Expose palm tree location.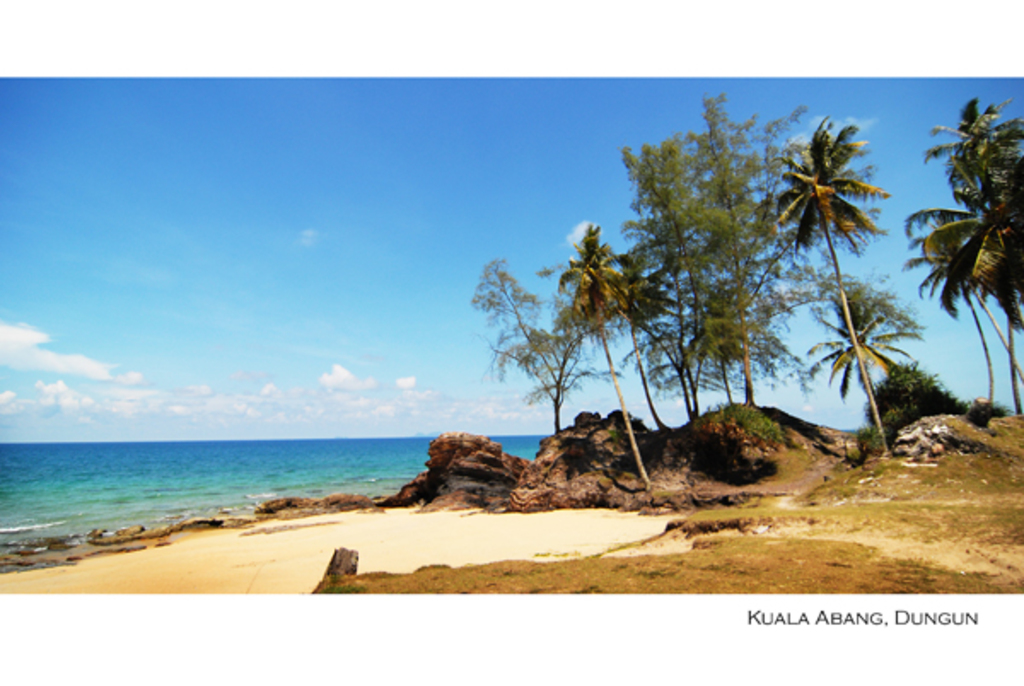
Exposed at left=765, top=108, right=894, bottom=457.
